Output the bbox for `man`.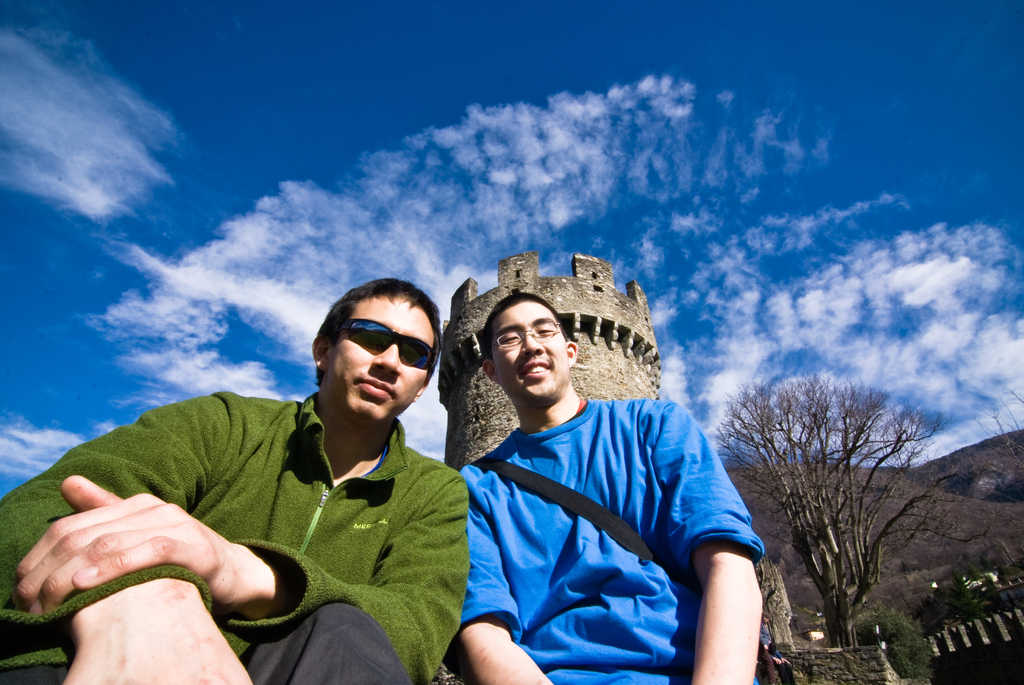
x1=451 y1=290 x2=764 y2=684.
